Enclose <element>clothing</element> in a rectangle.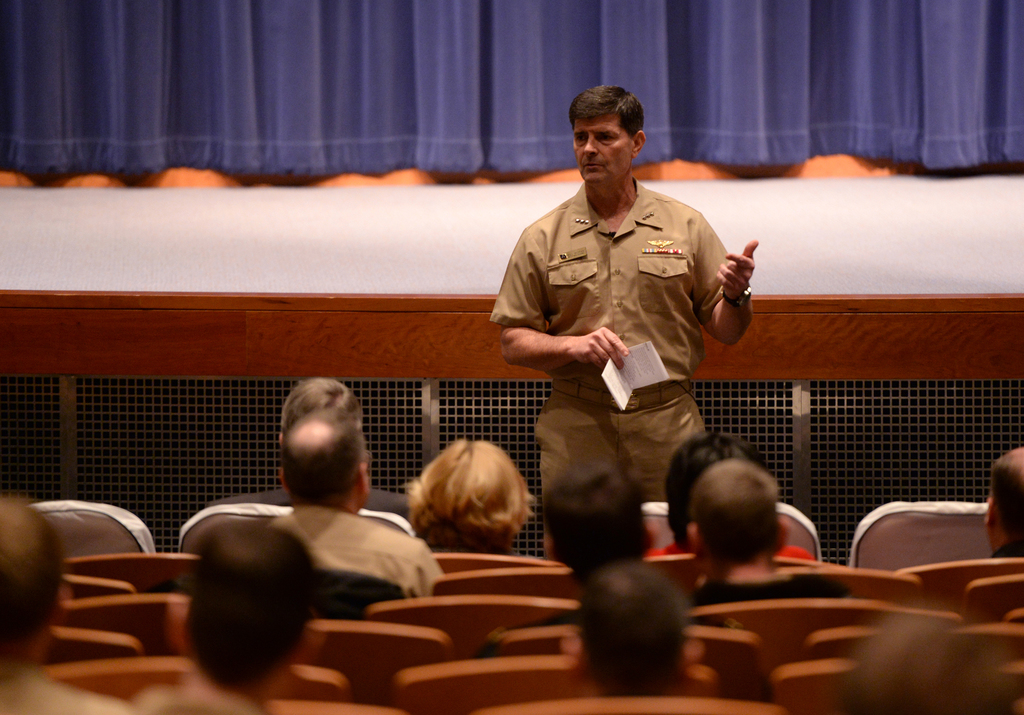
bbox=[639, 539, 817, 559].
